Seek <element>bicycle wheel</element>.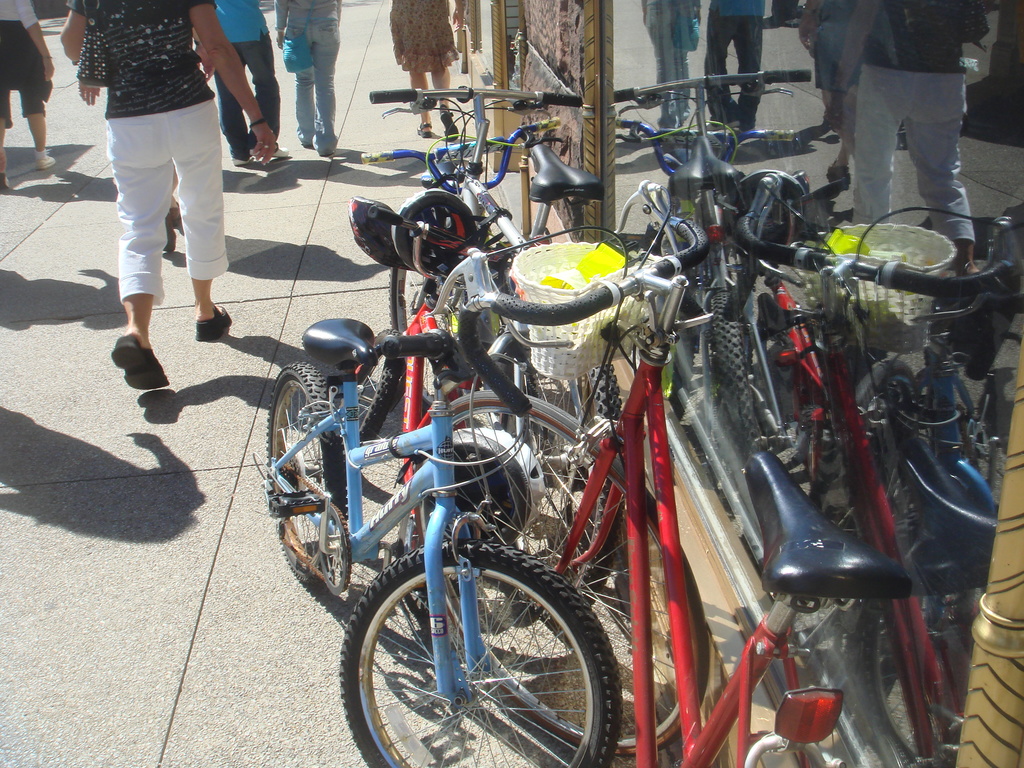
crop(390, 204, 478, 413).
